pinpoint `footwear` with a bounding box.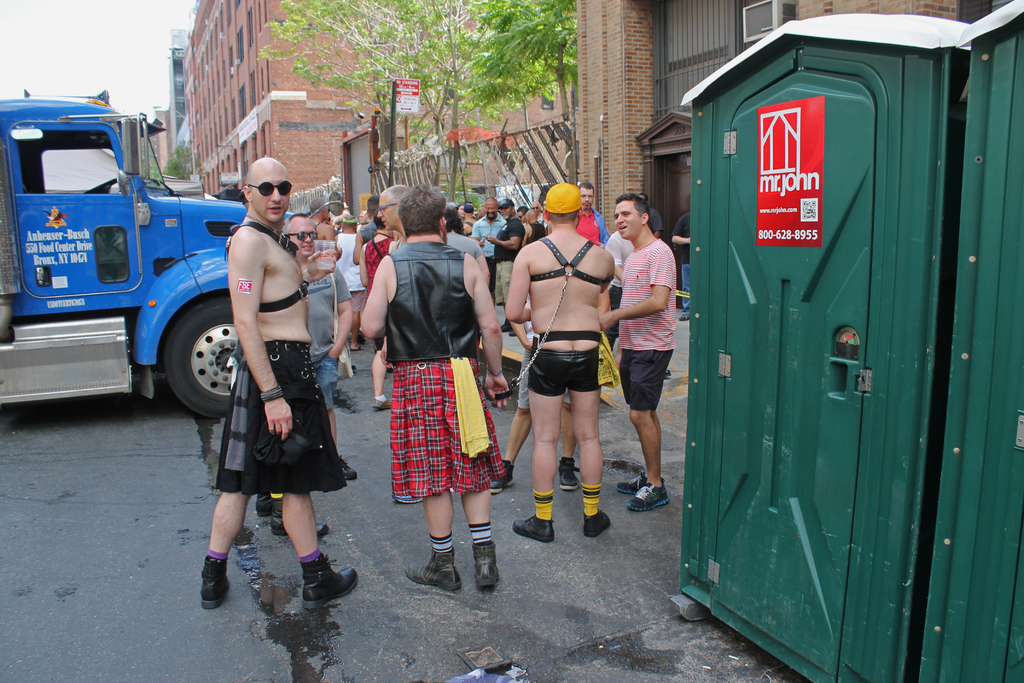
<bbox>337, 454, 357, 479</bbox>.
